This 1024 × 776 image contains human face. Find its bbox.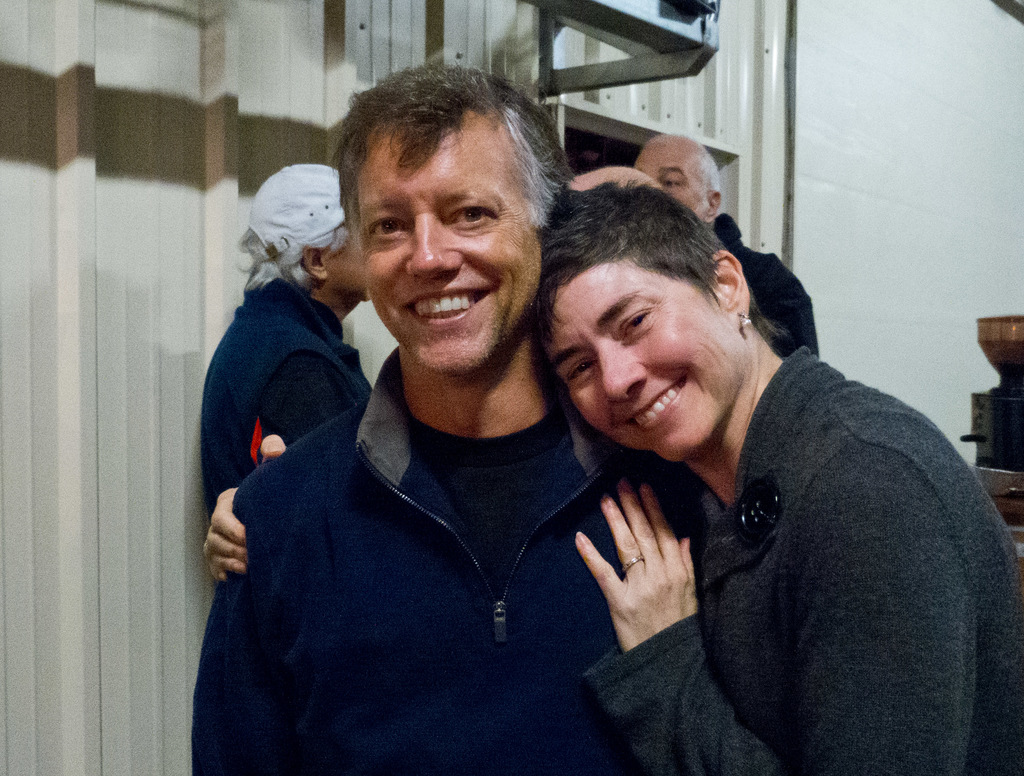
detection(549, 261, 744, 467).
